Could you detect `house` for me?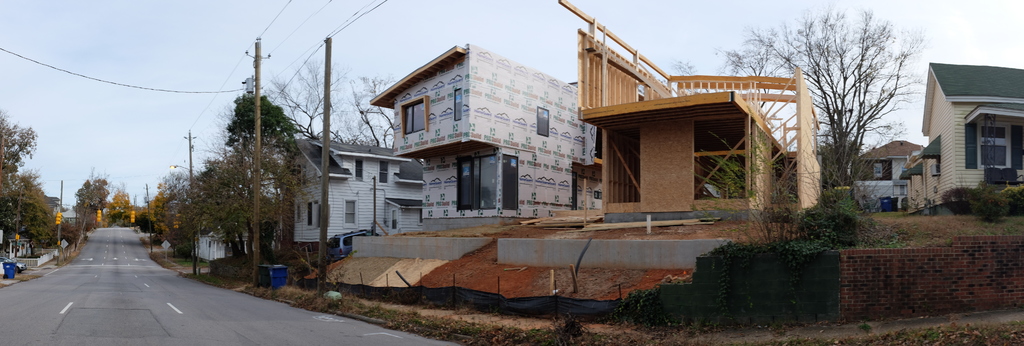
Detection result: (896,58,1023,198).
